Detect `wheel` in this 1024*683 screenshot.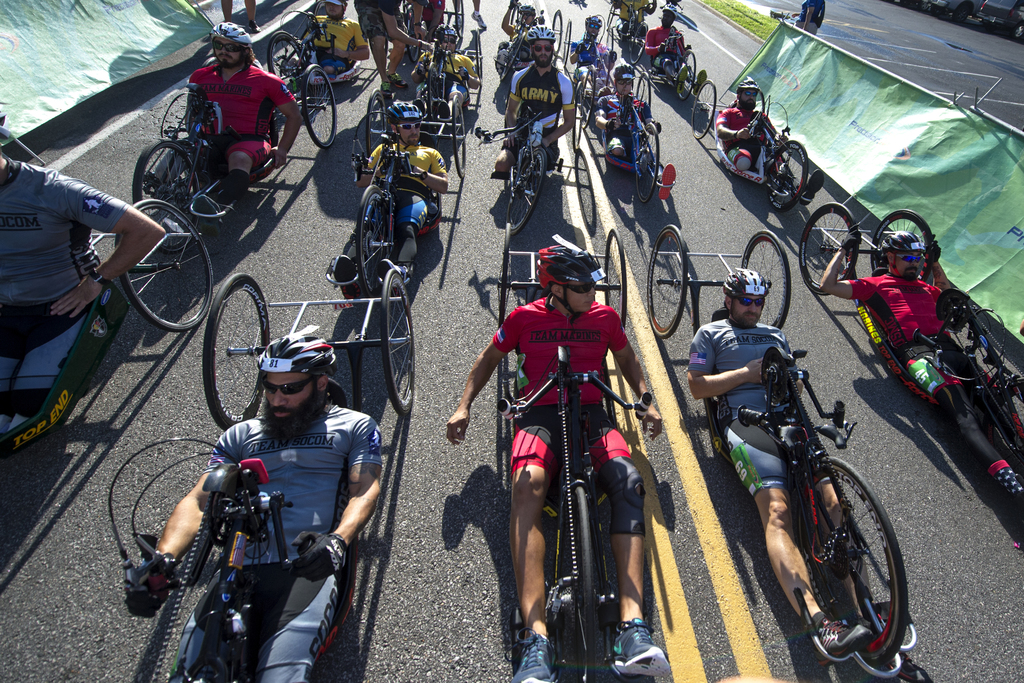
Detection: locate(132, 140, 201, 254).
